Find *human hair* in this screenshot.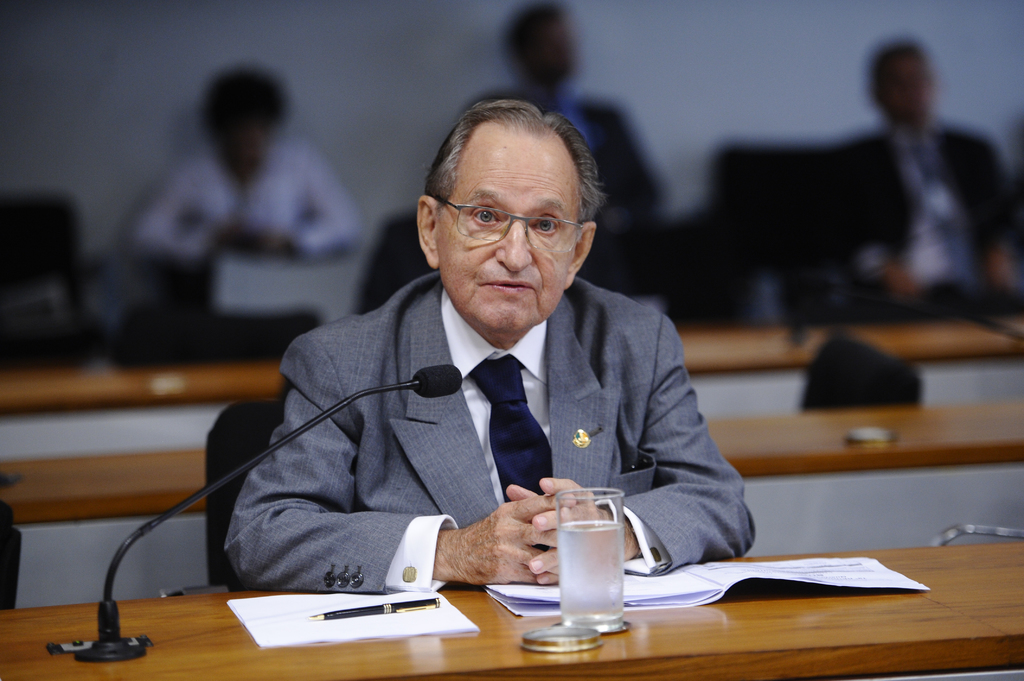
The bounding box for *human hair* is 413,104,587,257.
